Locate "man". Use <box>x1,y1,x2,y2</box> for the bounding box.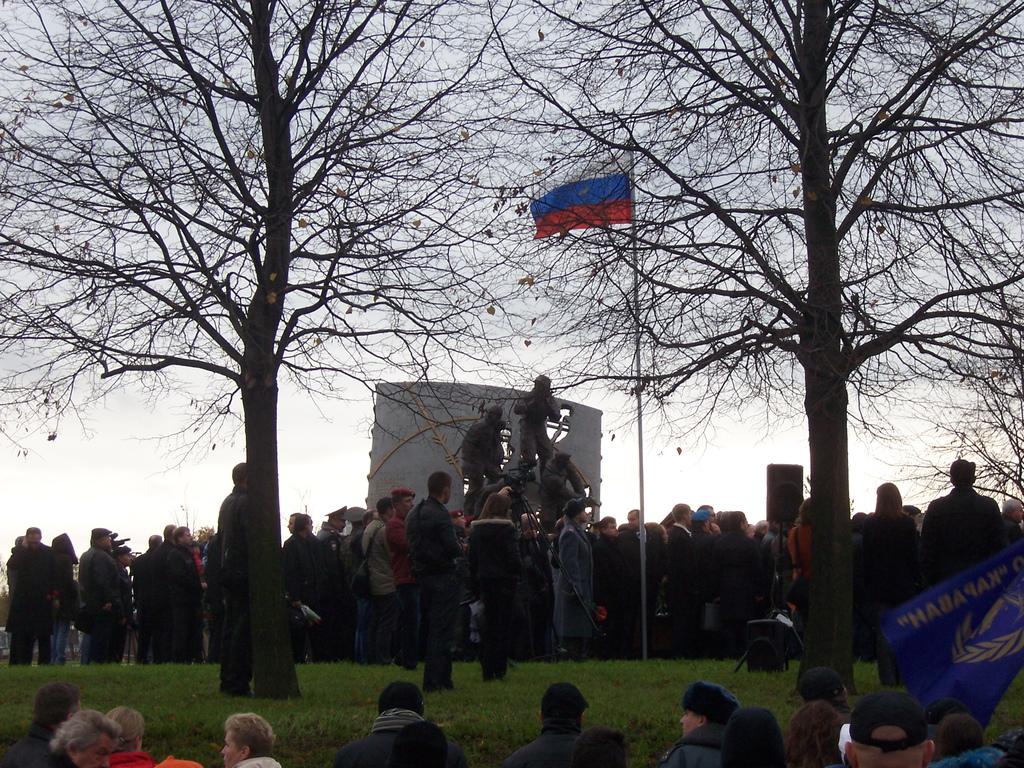
<box>332,683,451,767</box>.
